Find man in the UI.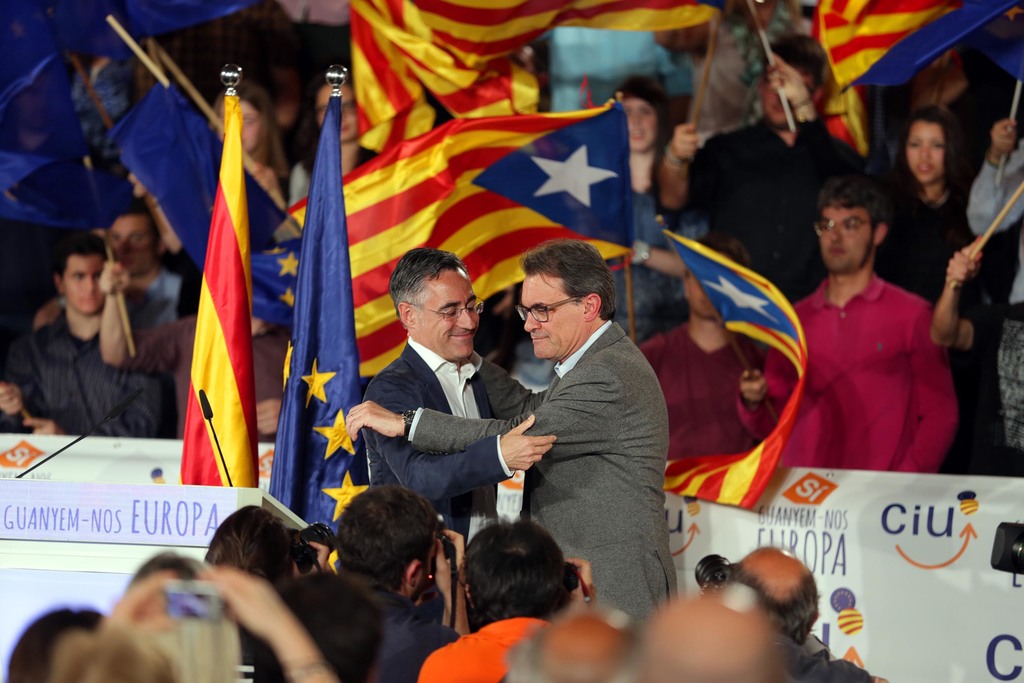
UI element at {"x1": 42, "y1": 208, "x2": 188, "y2": 329}.
